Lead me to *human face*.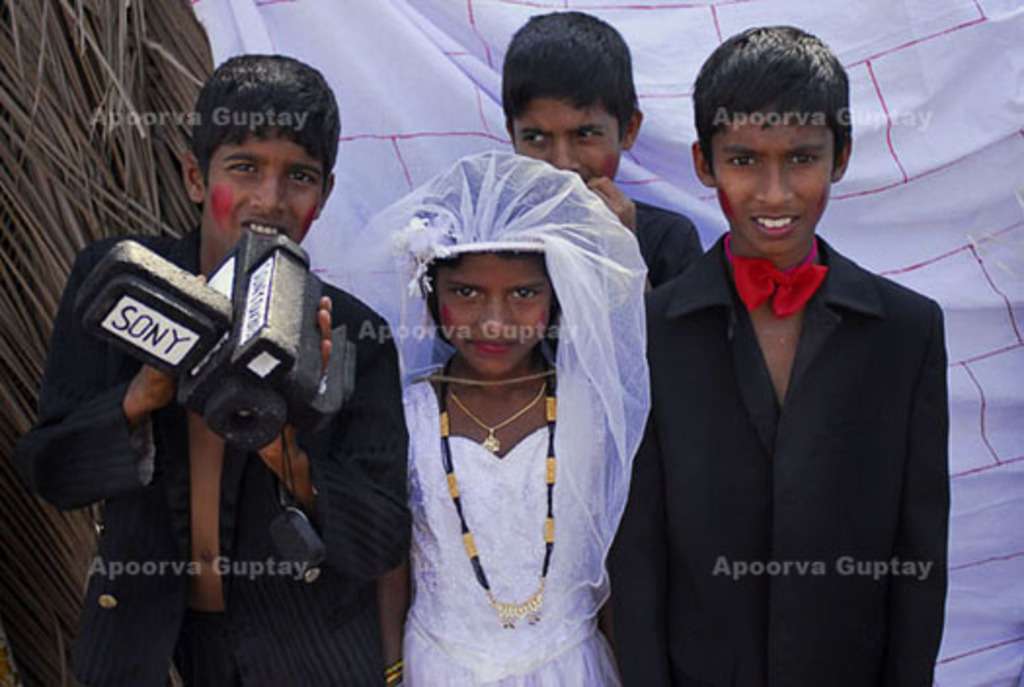
Lead to bbox=[209, 135, 326, 248].
